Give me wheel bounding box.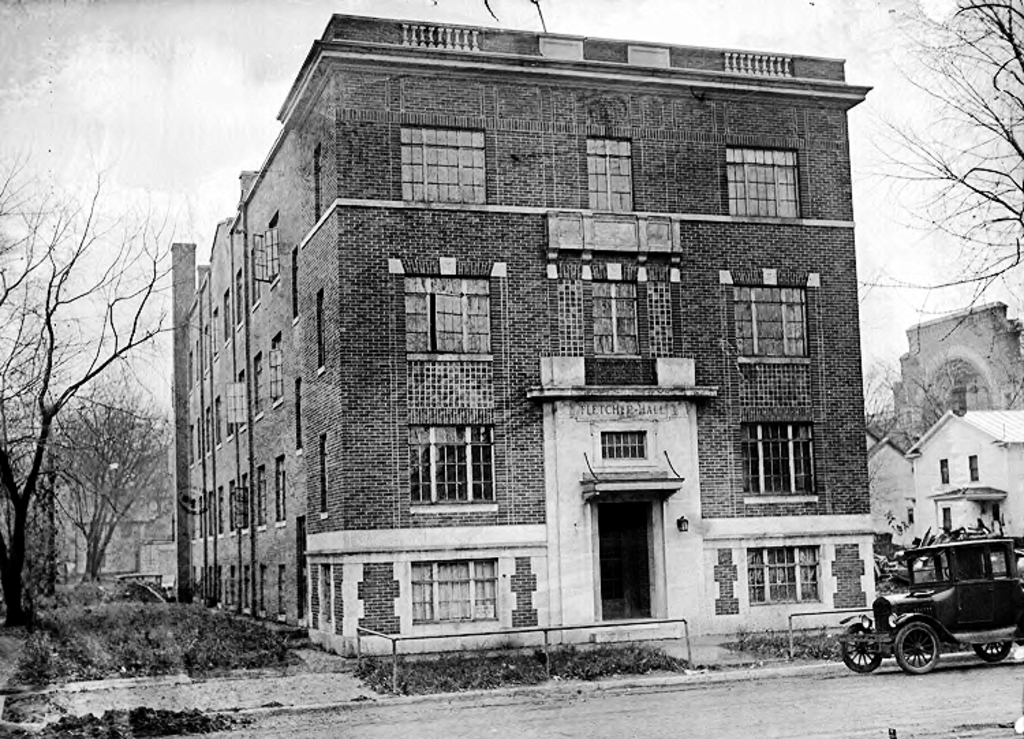
left=841, top=617, right=886, bottom=675.
